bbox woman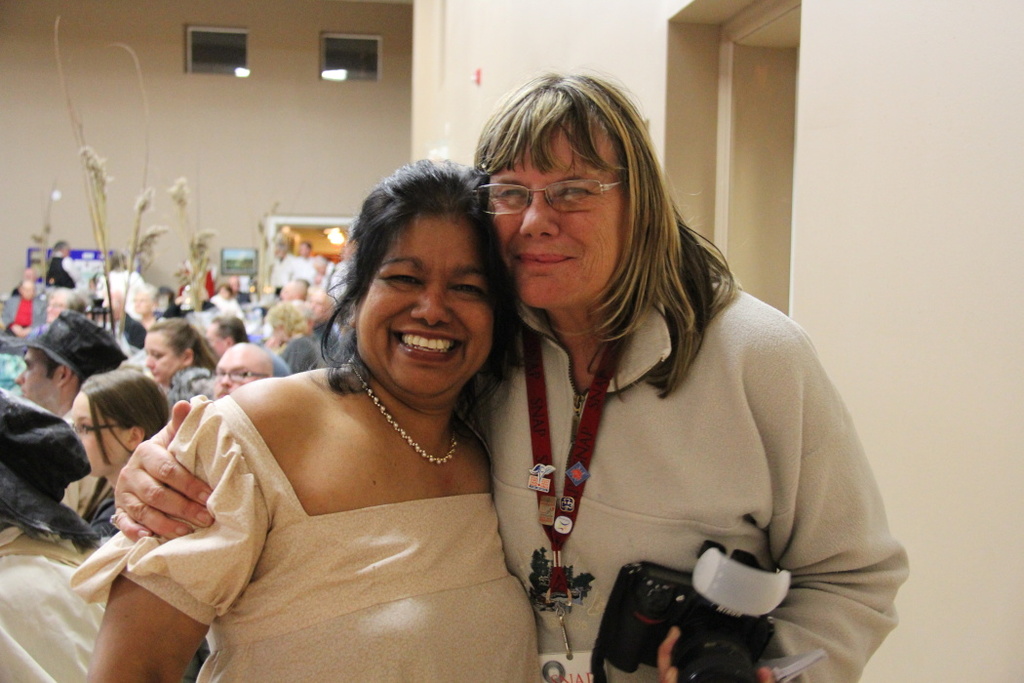
138, 318, 217, 408
